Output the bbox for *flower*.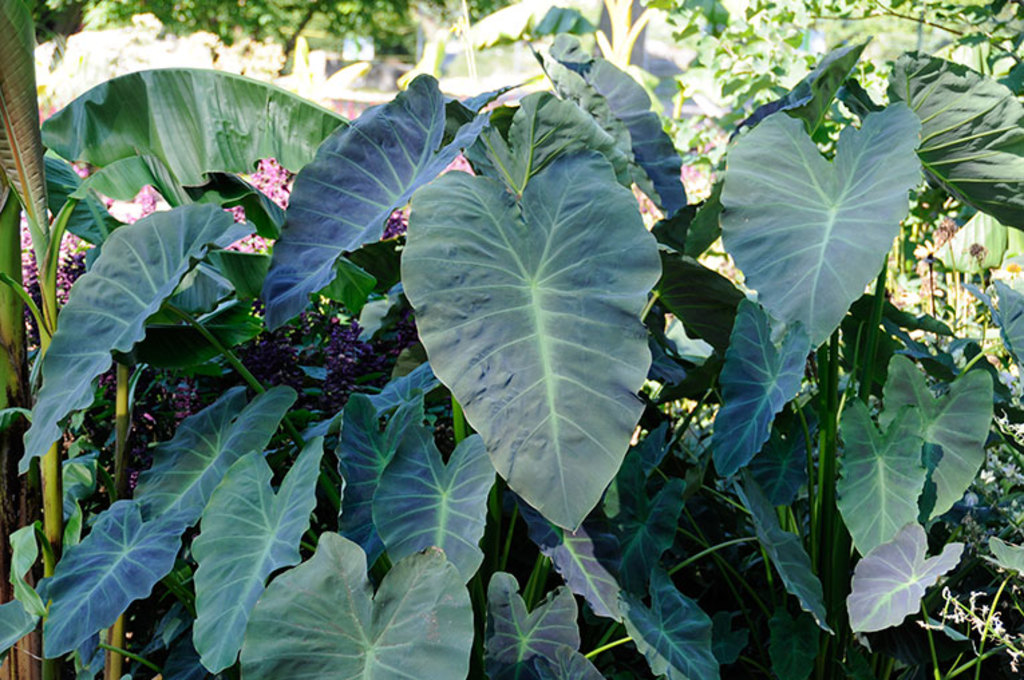
x1=225 y1=226 x2=264 y2=252.
